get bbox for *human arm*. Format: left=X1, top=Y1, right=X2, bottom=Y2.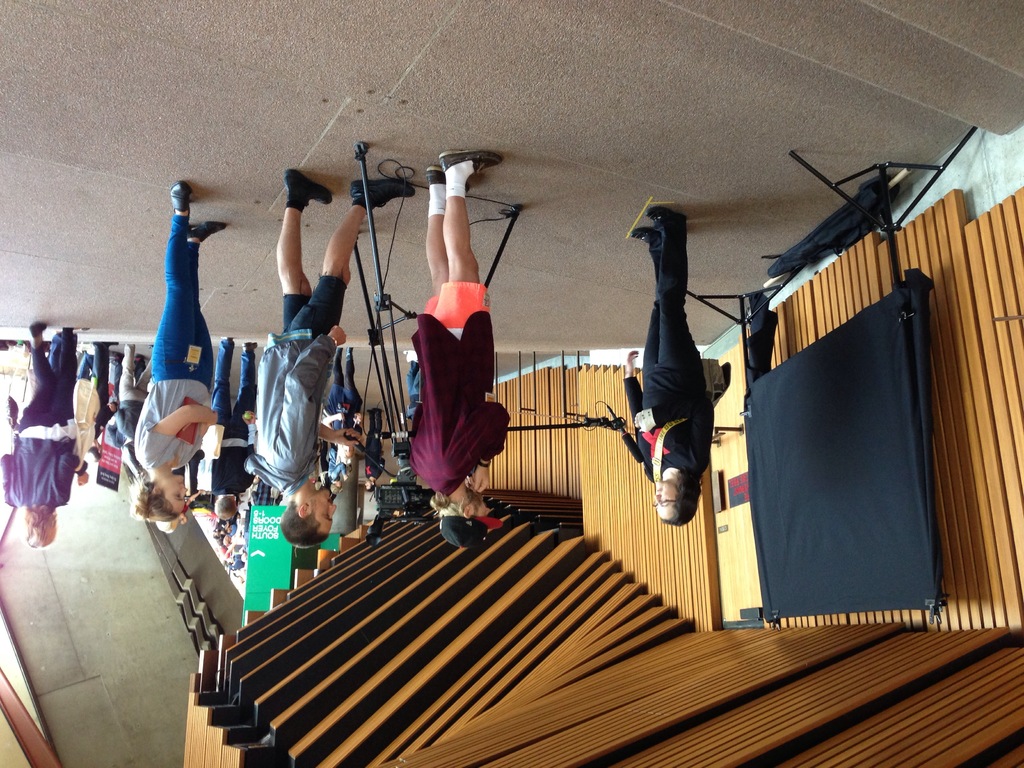
left=143, top=406, right=227, bottom=462.
